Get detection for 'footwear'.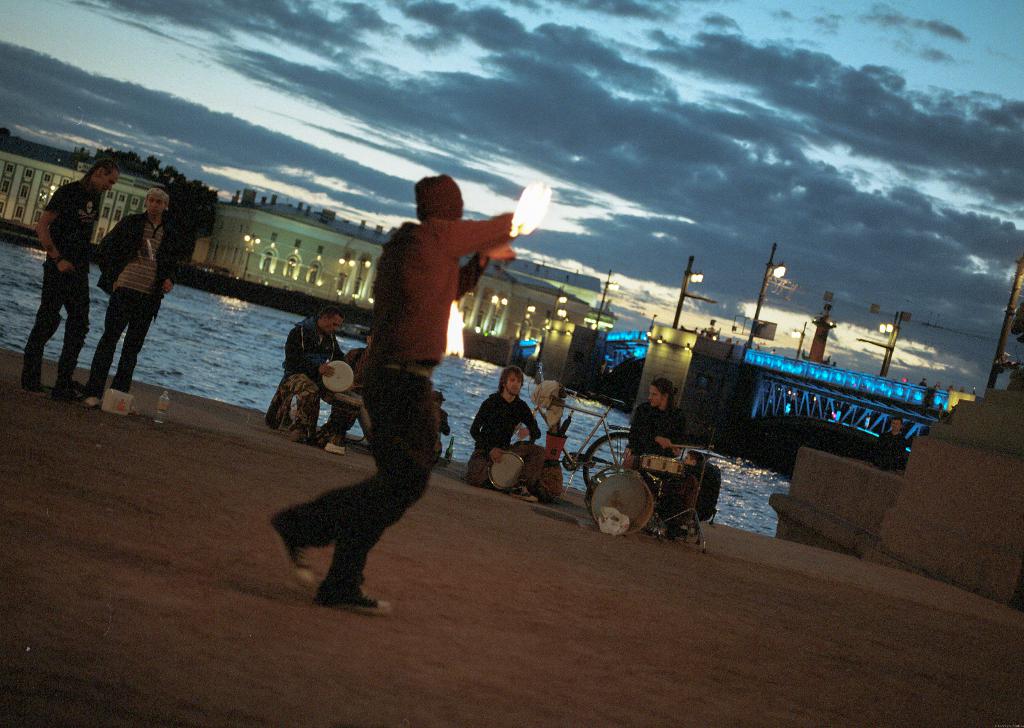
Detection: (left=317, top=587, right=391, bottom=613).
